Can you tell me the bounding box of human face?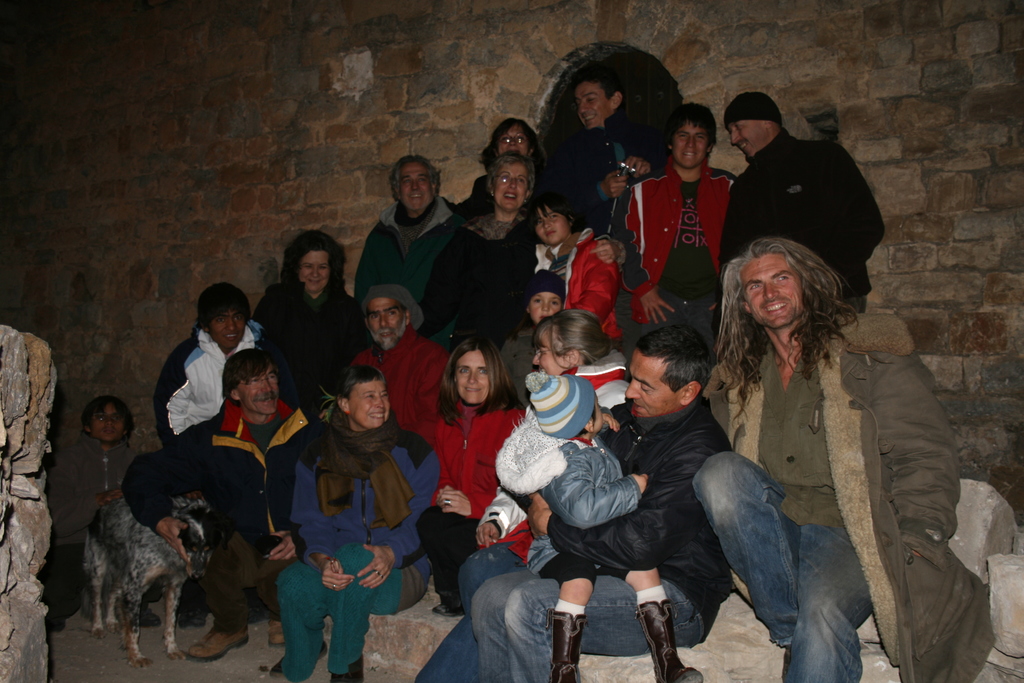
<bbox>354, 378, 388, 426</bbox>.
